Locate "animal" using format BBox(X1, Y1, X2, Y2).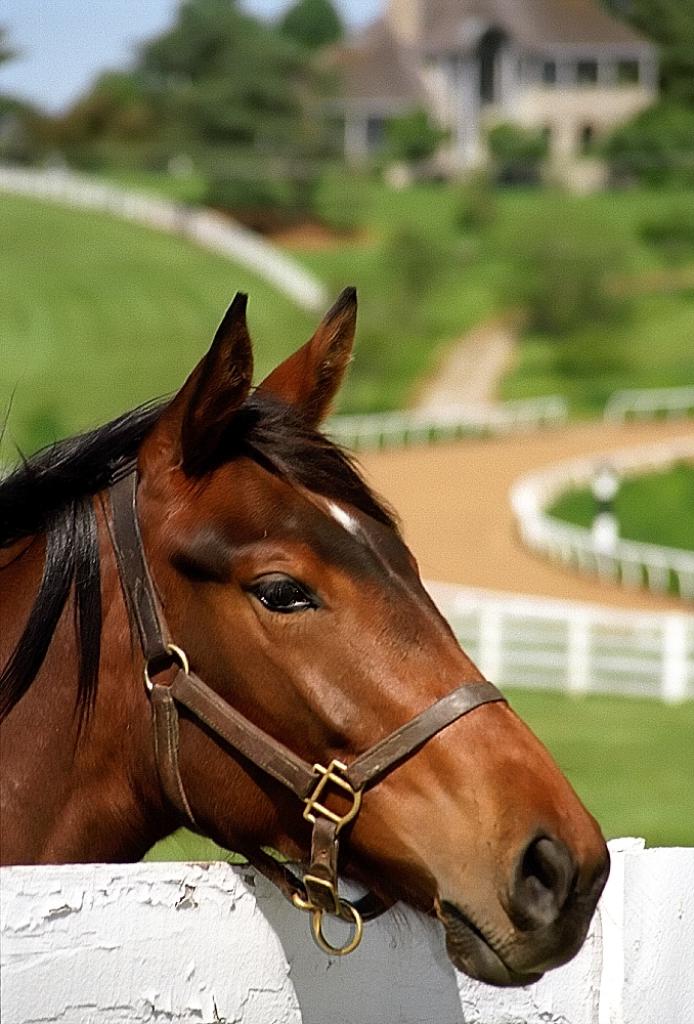
BBox(0, 272, 616, 996).
